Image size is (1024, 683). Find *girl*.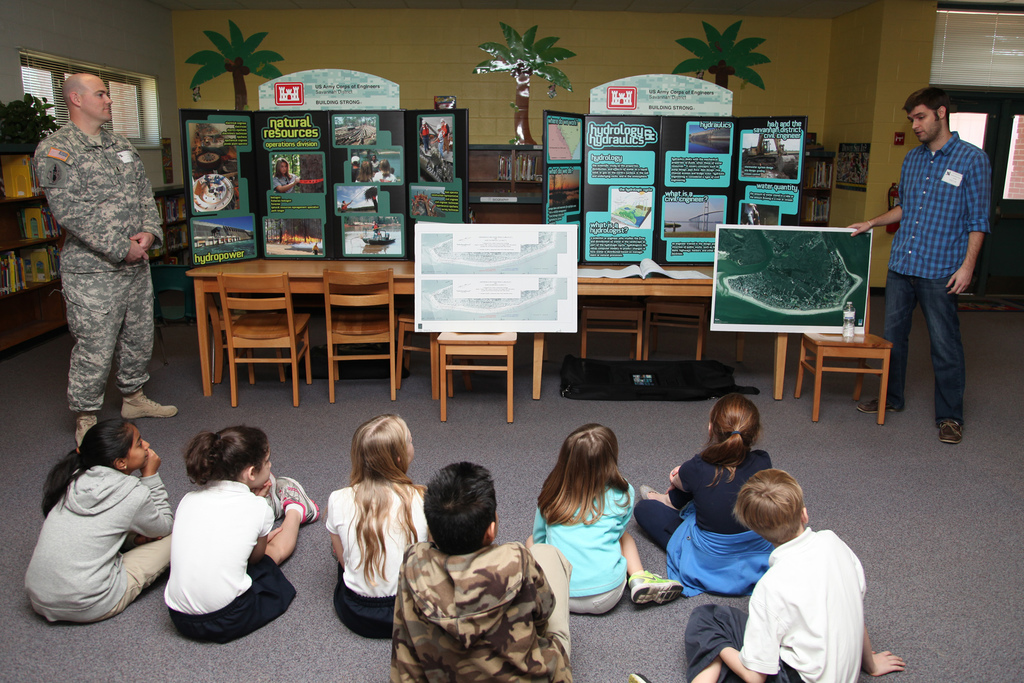
l=321, t=409, r=441, b=630.
